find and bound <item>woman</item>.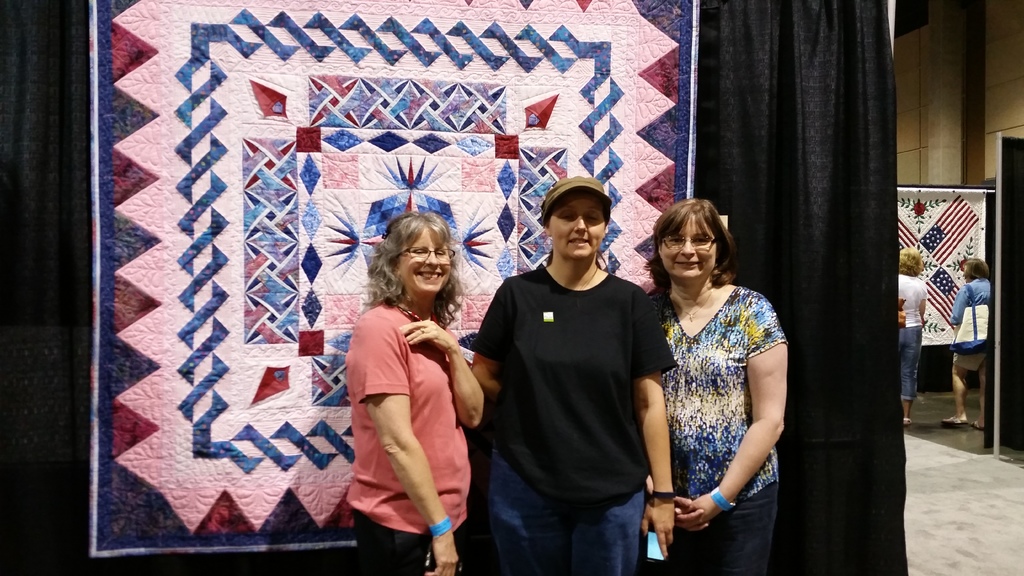
Bound: bbox(472, 175, 679, 575).
